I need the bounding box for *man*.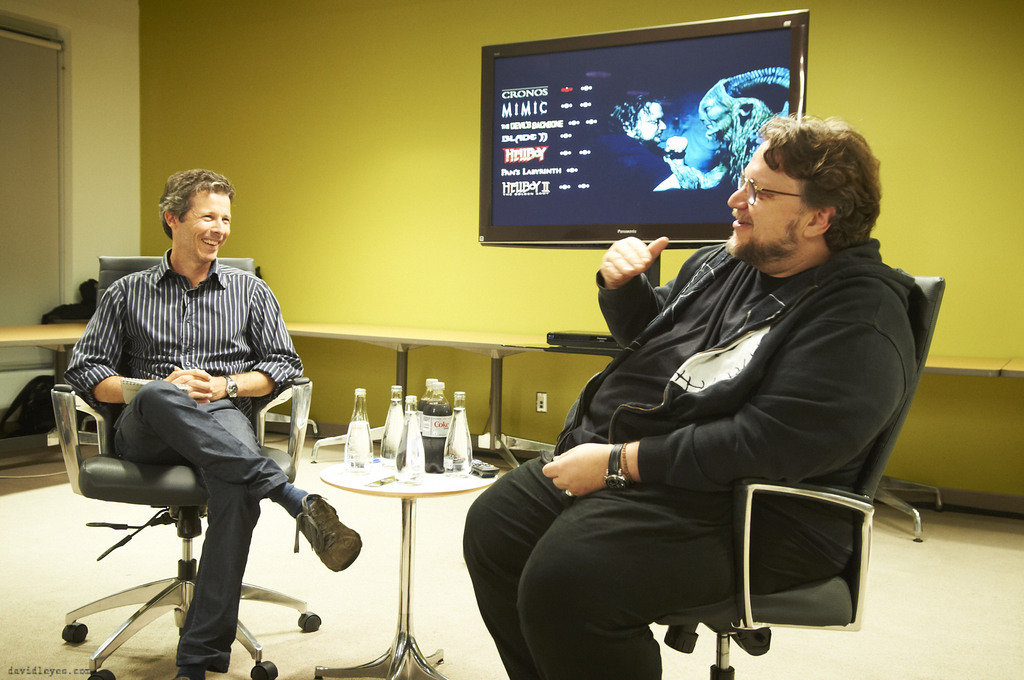
Here it is: (463,115,930,679).
